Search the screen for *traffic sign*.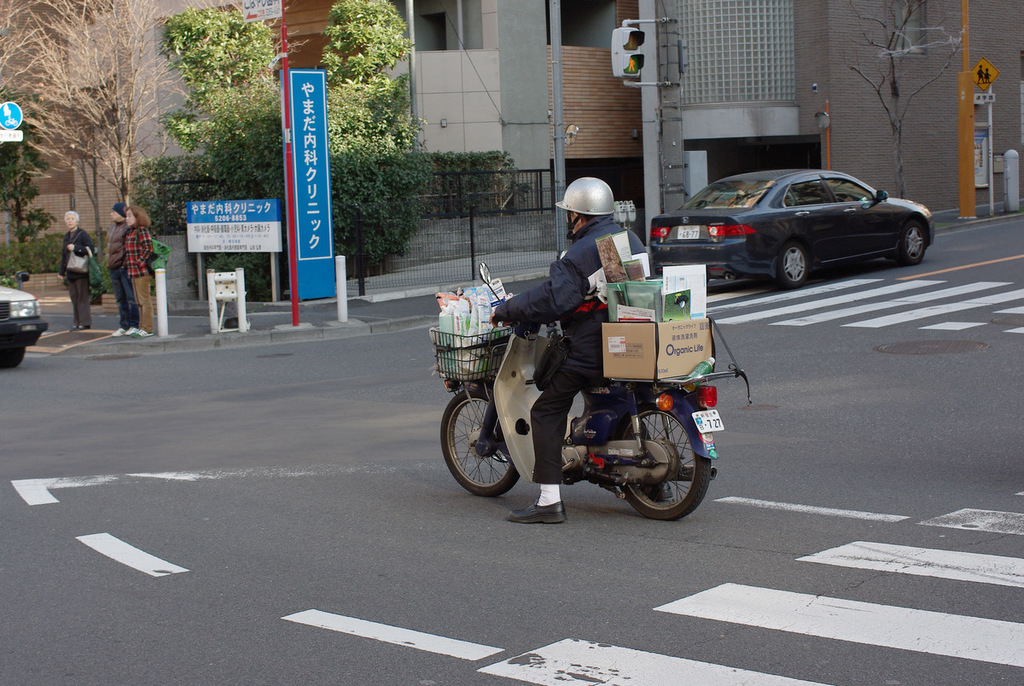
Found at detection(0, 102, 23, 131).
